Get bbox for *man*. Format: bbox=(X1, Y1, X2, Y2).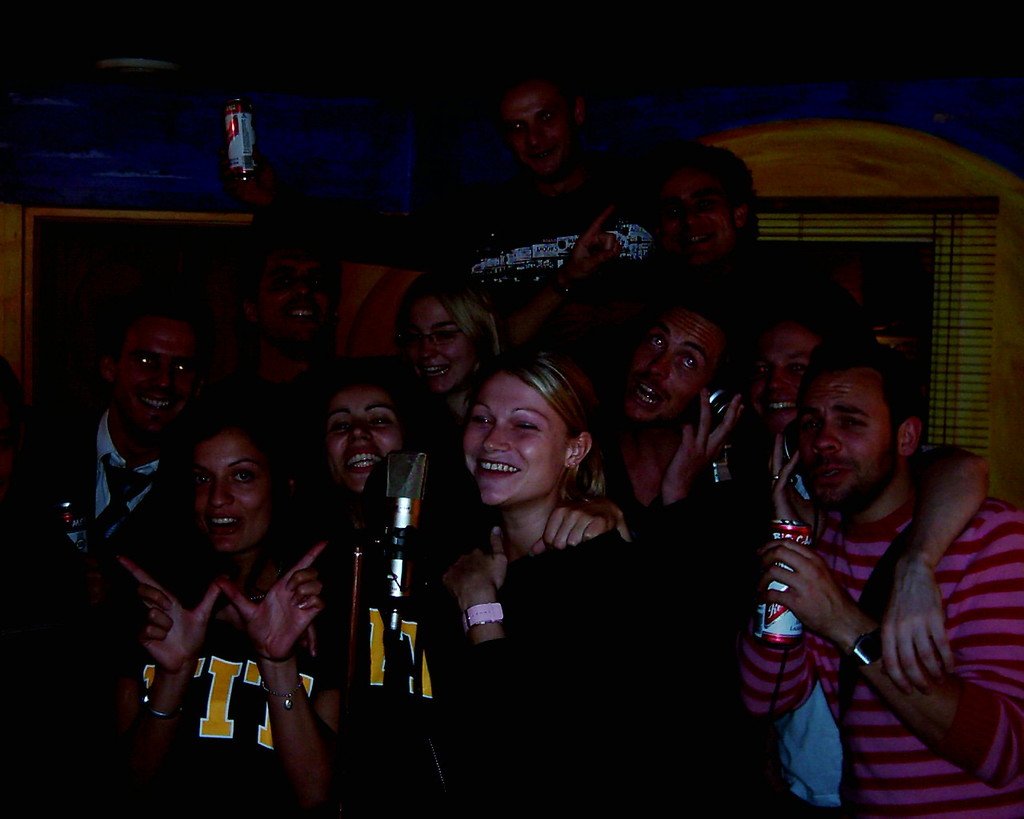
bbox=(730, 324, 990, 702).
